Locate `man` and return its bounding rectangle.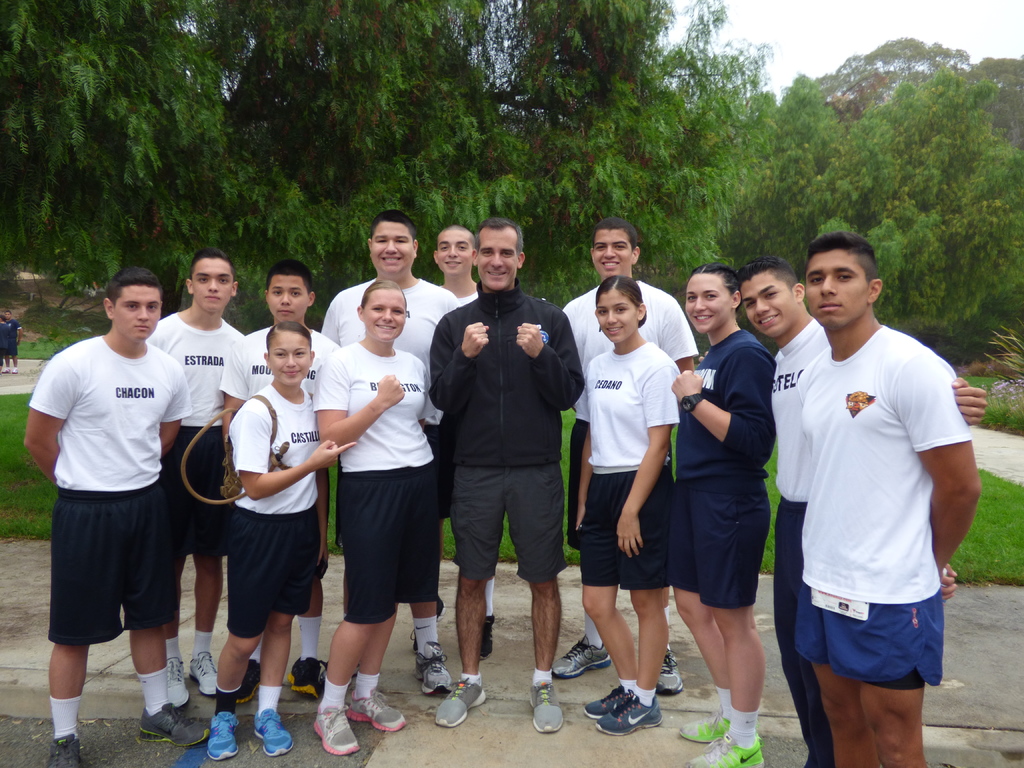
<bbox>801, 230, 982, 767</bbox>.
